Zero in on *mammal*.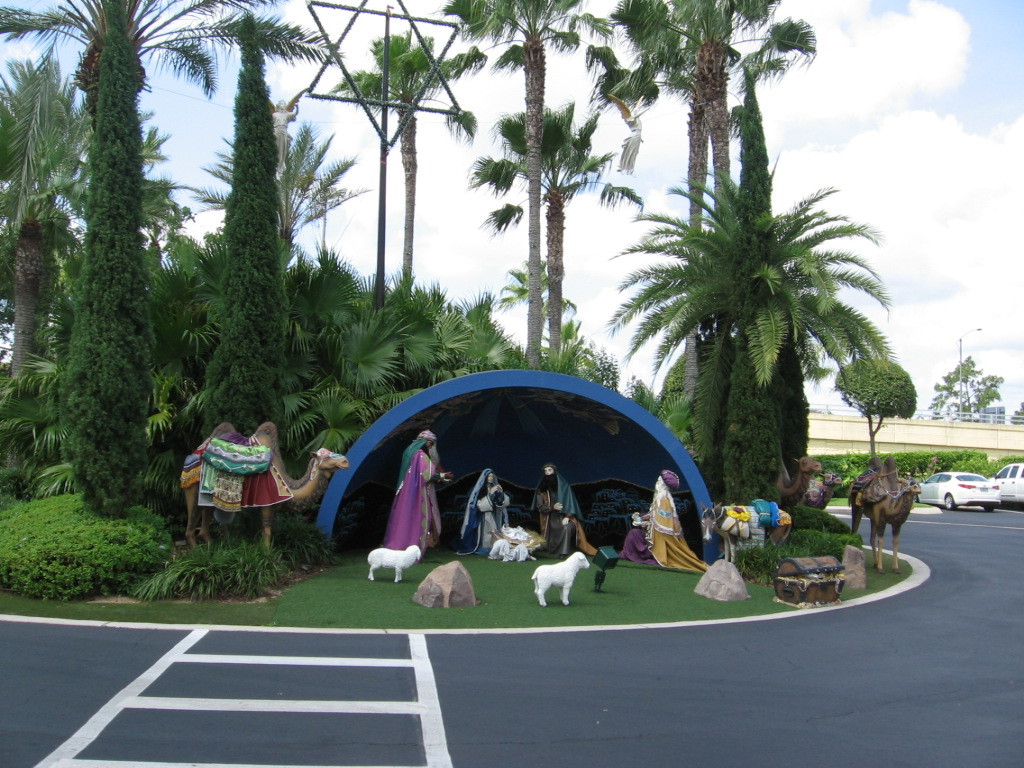
Zeroed in: BBox(808, 467, 841, 506).
